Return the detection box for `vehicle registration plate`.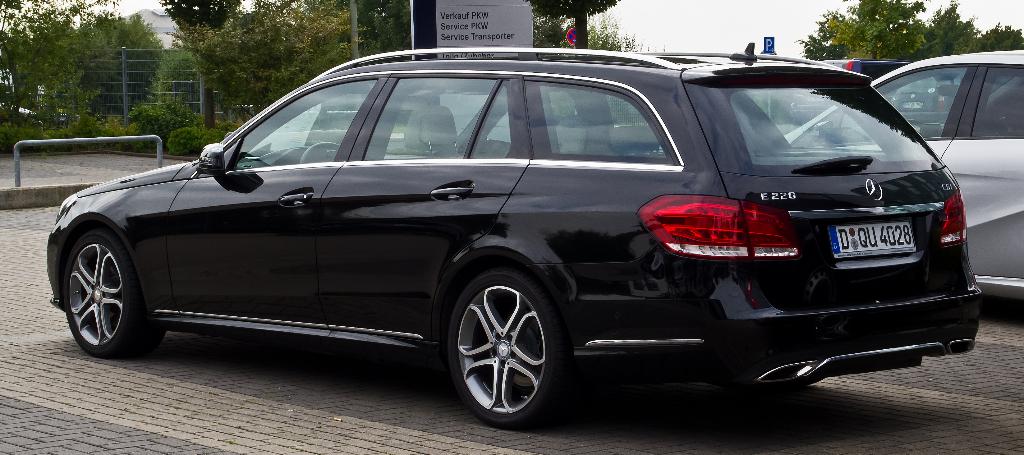
select_region(836, 211, 914, 274).
